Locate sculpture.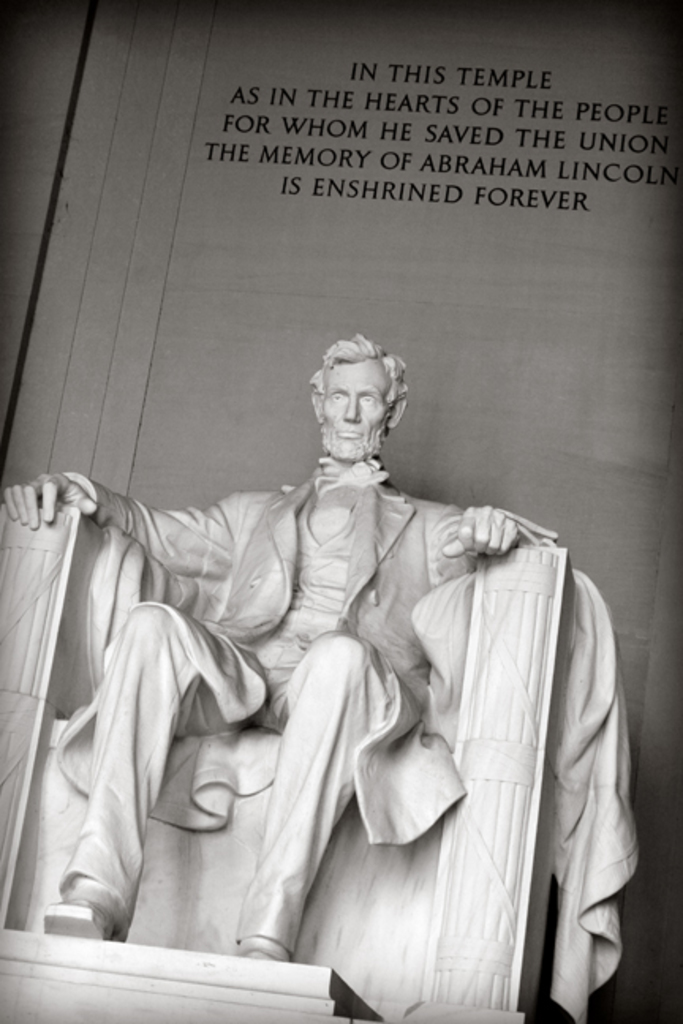
Bounding box: region(0, 337, 648, 1022).
